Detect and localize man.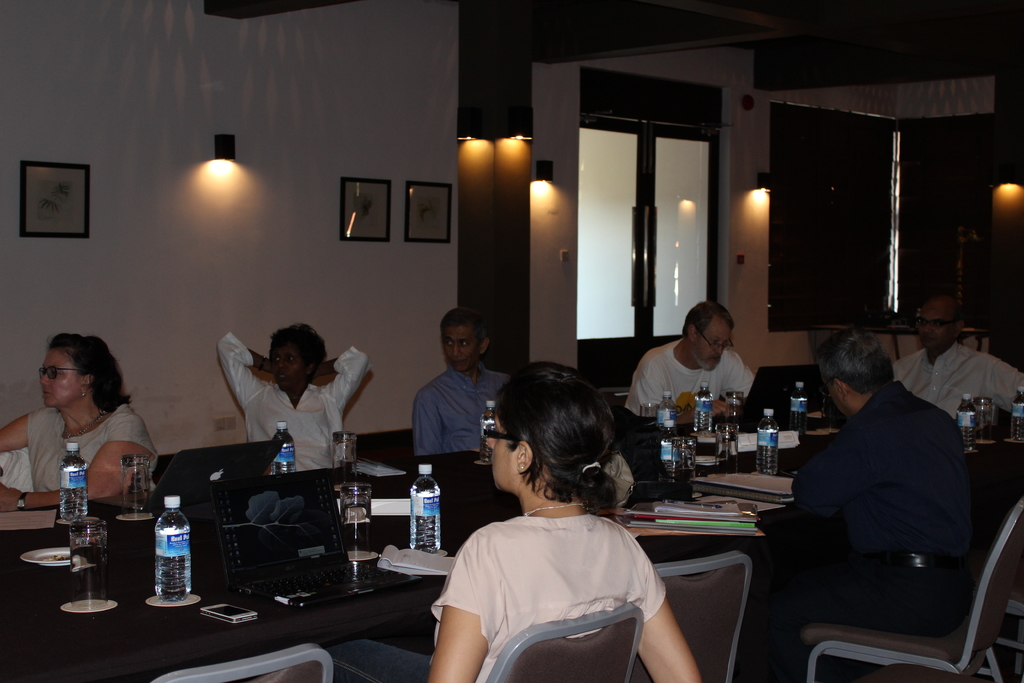
Localized at {"left": 417, "top": 313, "right": 502, "bottom": 459}.
